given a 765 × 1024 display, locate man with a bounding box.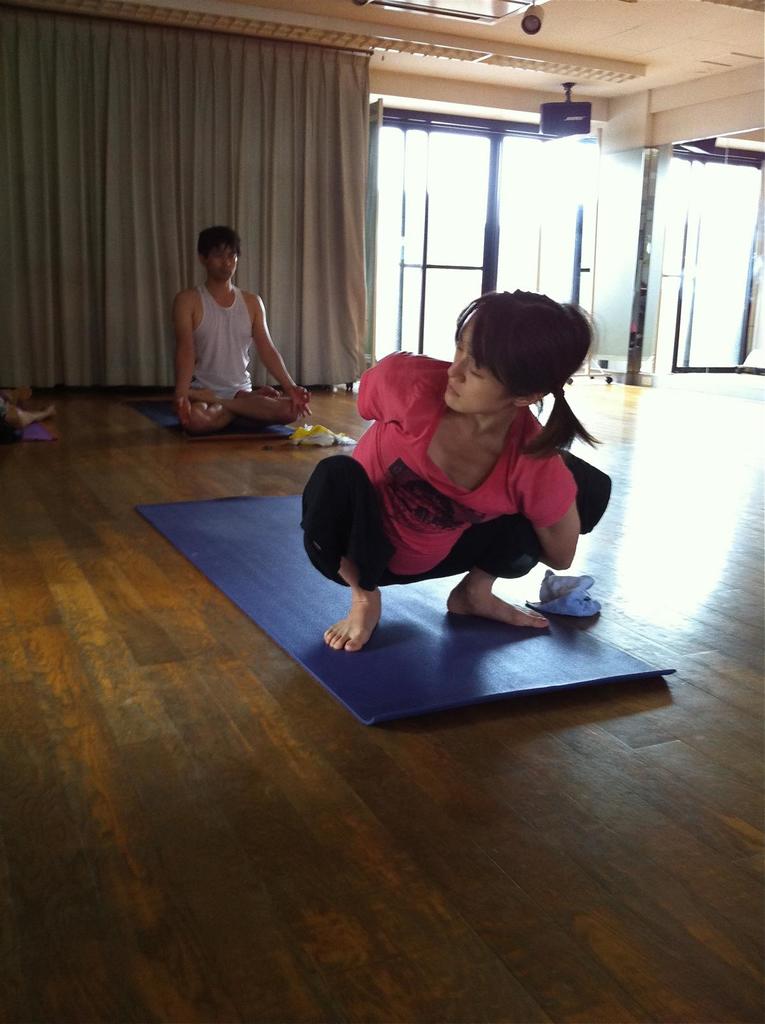
Located: 165, 219, 296, 431.
